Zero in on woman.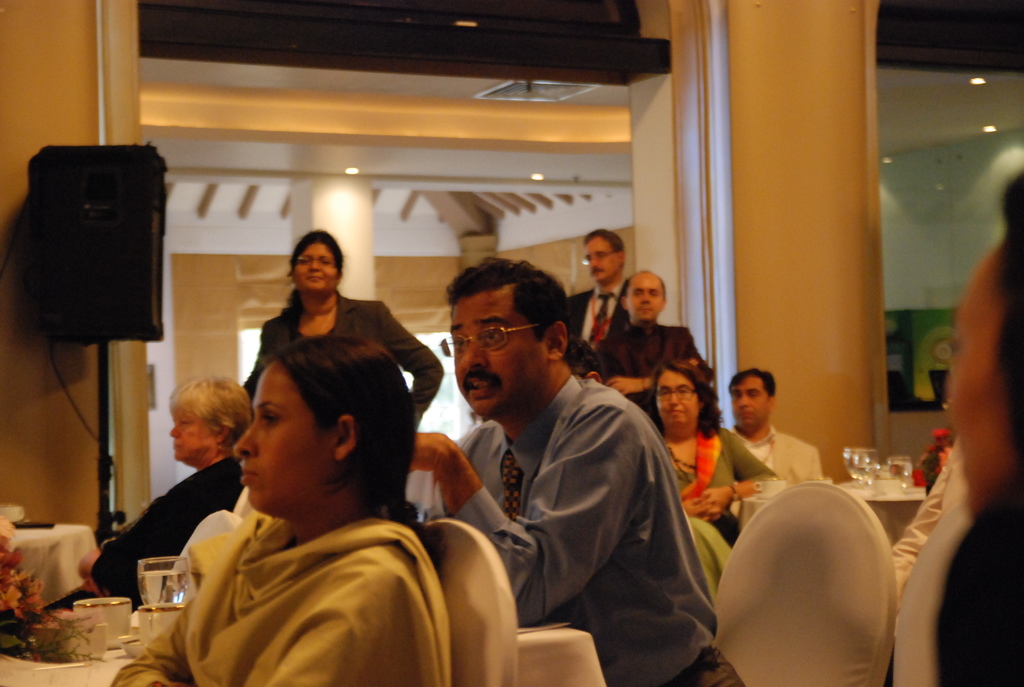
Zeroed in: x1=139 y1=313 x2=456 y2=686.
